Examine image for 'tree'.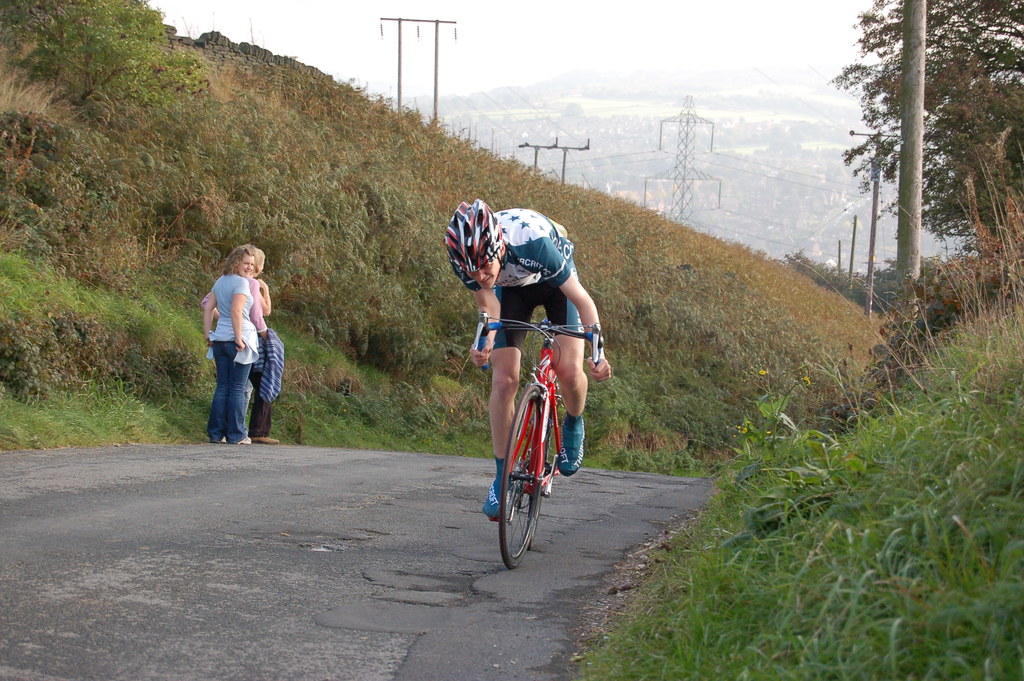
Examination result: 822,0,1023,259.
